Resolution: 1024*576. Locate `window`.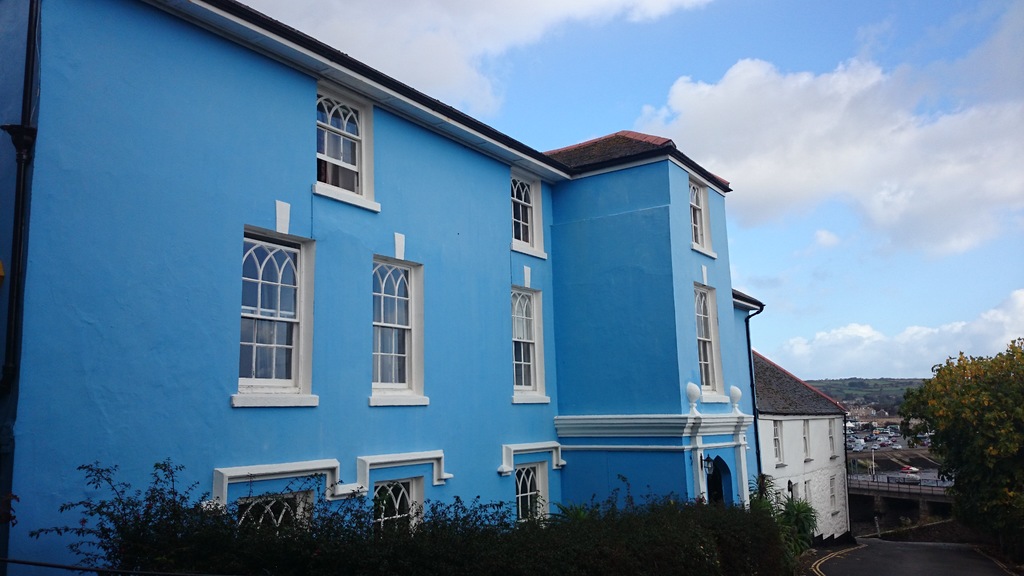
x1=513 y1=464 x2=547 y2=516.
